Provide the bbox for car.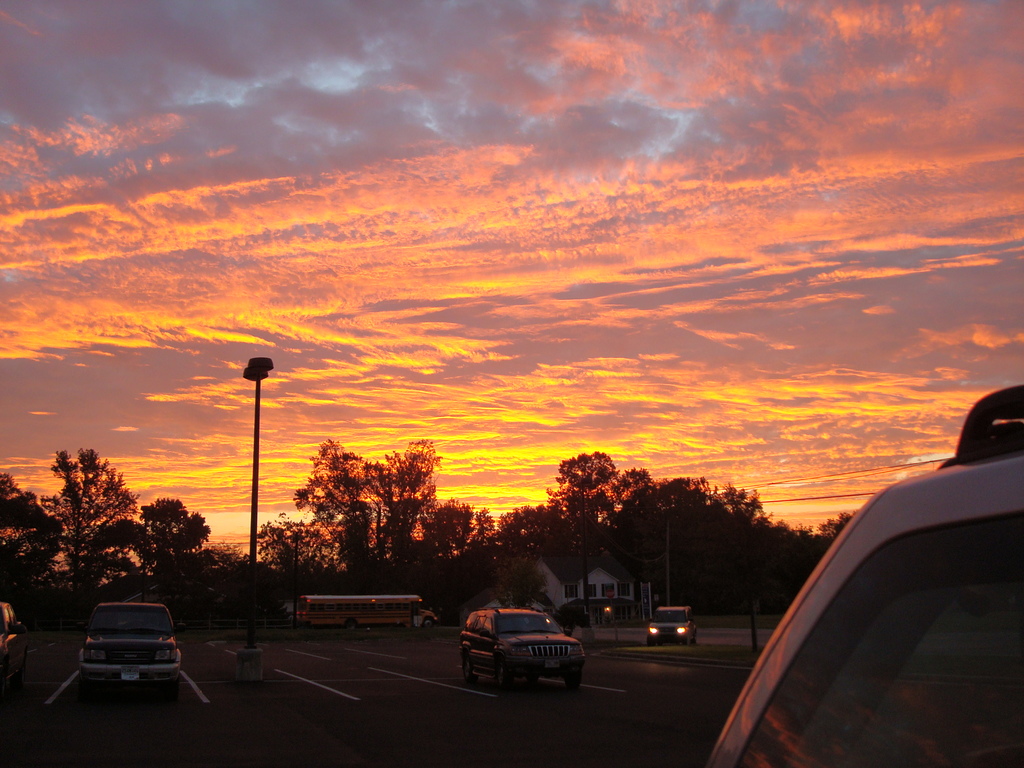
pyautogui.locateOnScreen(698, 380, 1023, 765).
